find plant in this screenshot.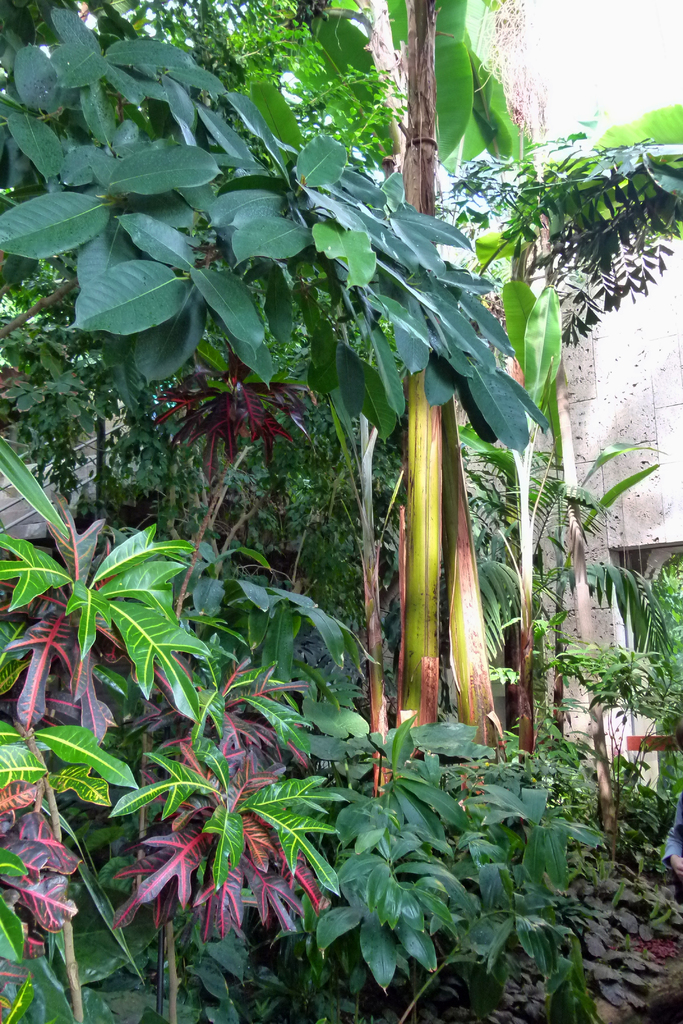
The bounding box for plant is [x1=0, y1=442, x2=420, y2=1023].
